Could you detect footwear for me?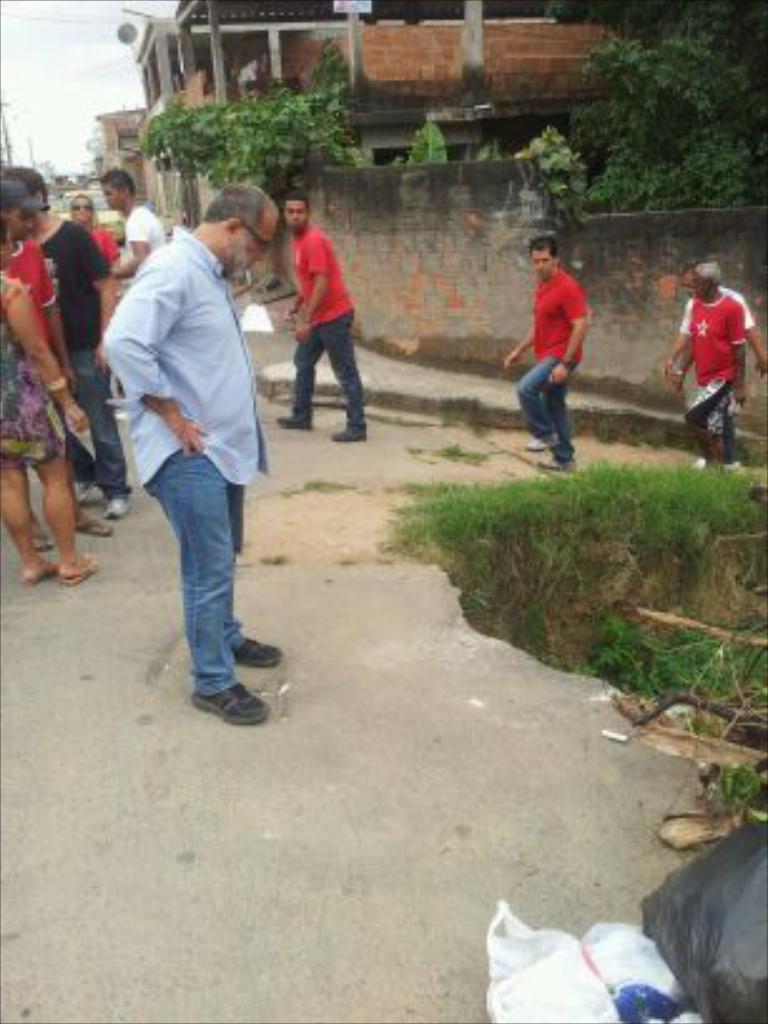
Detection result: (x1=68, y1=552, x2=95, y2=590).
